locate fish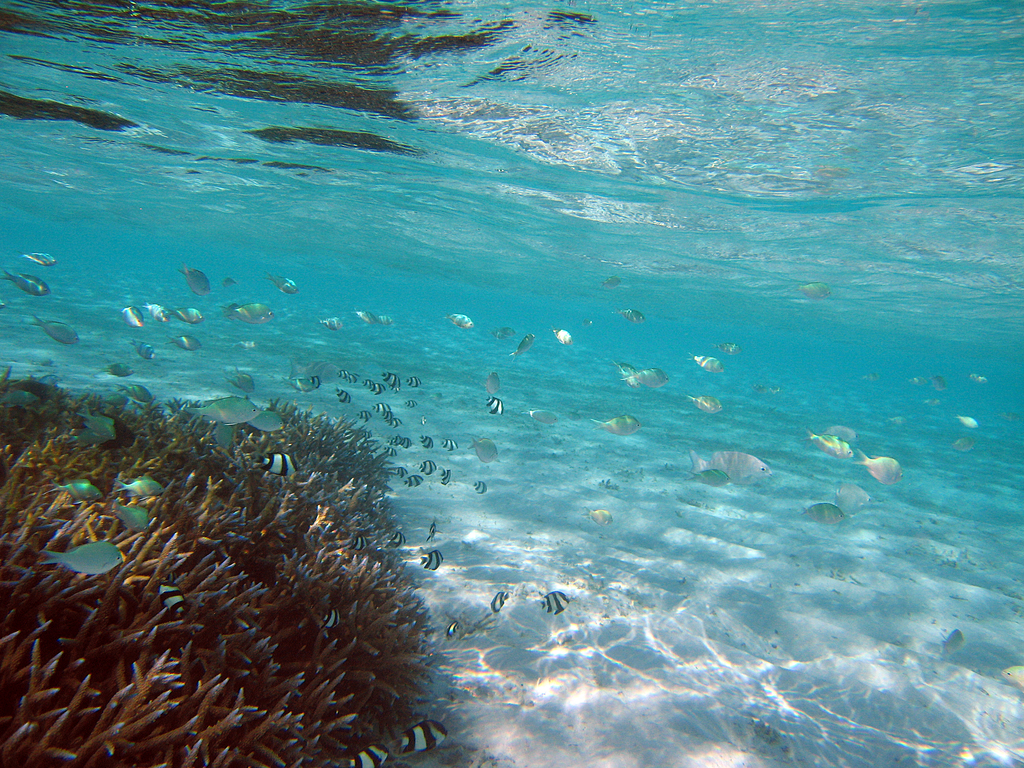
pyautogui.locateOnScreen(932, 367, 945, 392)
